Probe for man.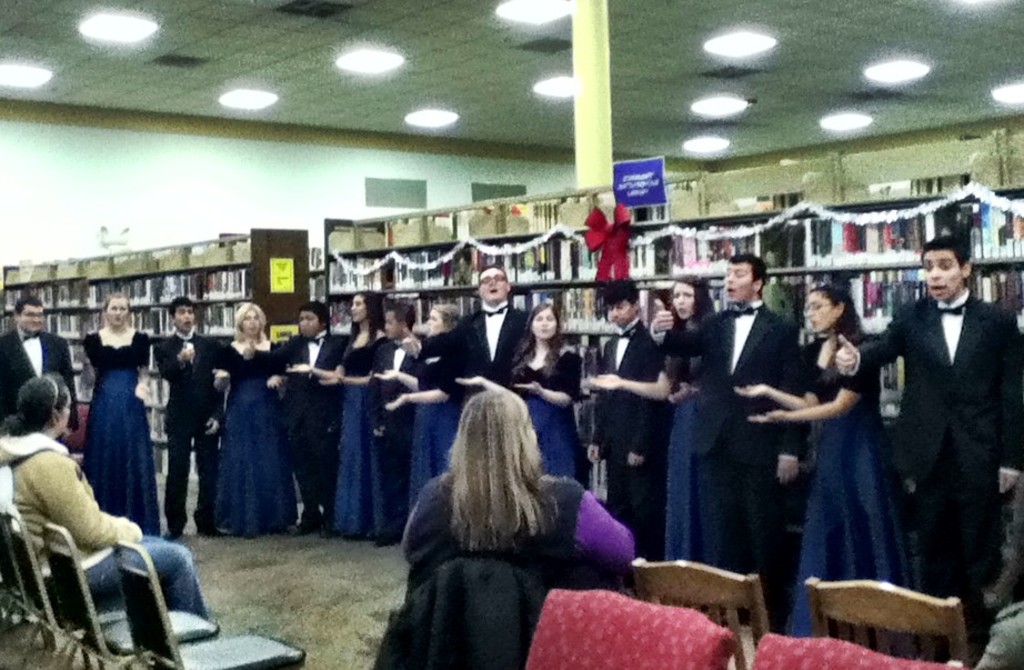
Probe result: bbox(401, 266, 526, 411).
